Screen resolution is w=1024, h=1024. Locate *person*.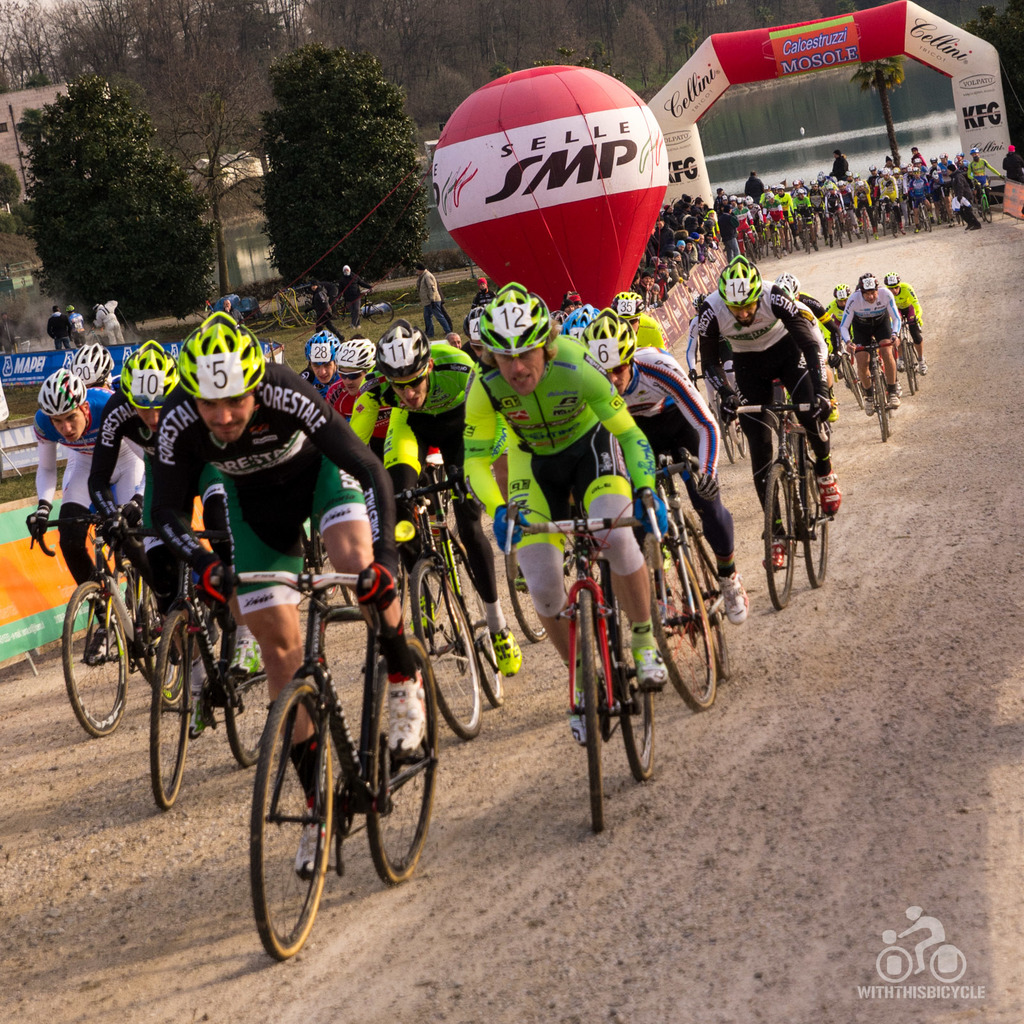
(x1=757, y1=194, x2=794, y2=220).
